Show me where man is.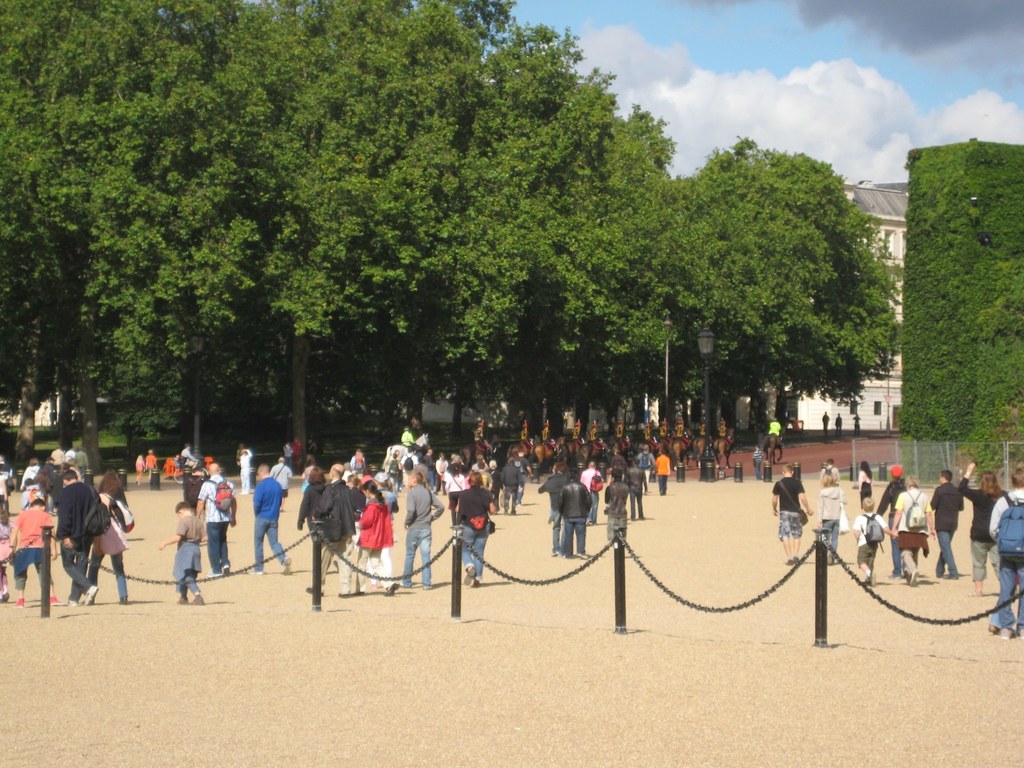
man is at [x1=931, y1=470, x2=963, y2=579].
